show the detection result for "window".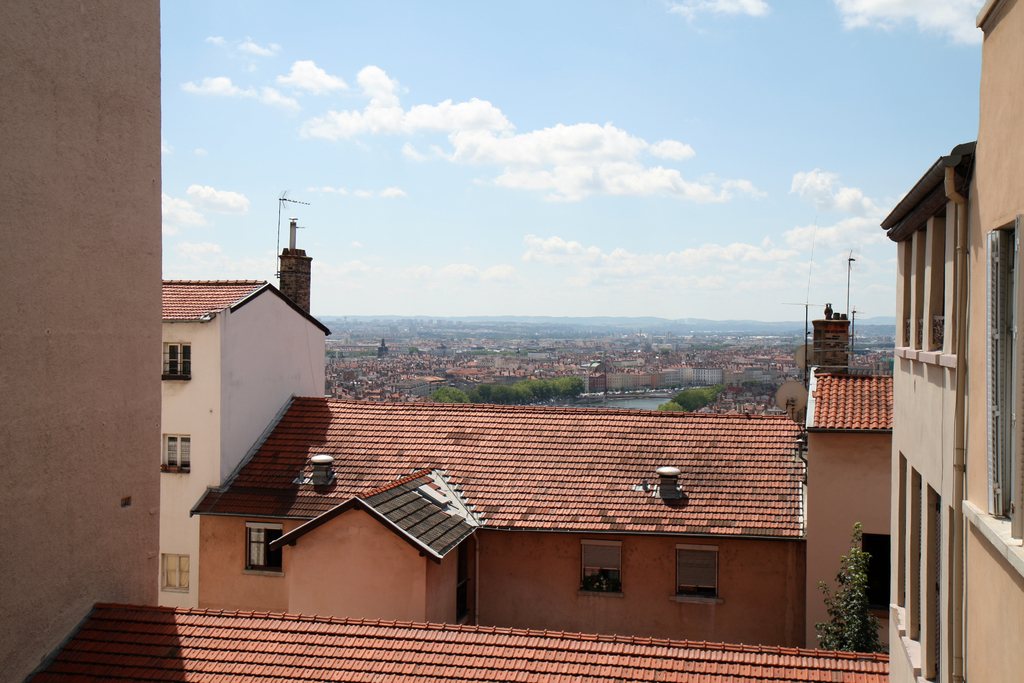
x1=163 y1=338 x2=195 y2=375.
